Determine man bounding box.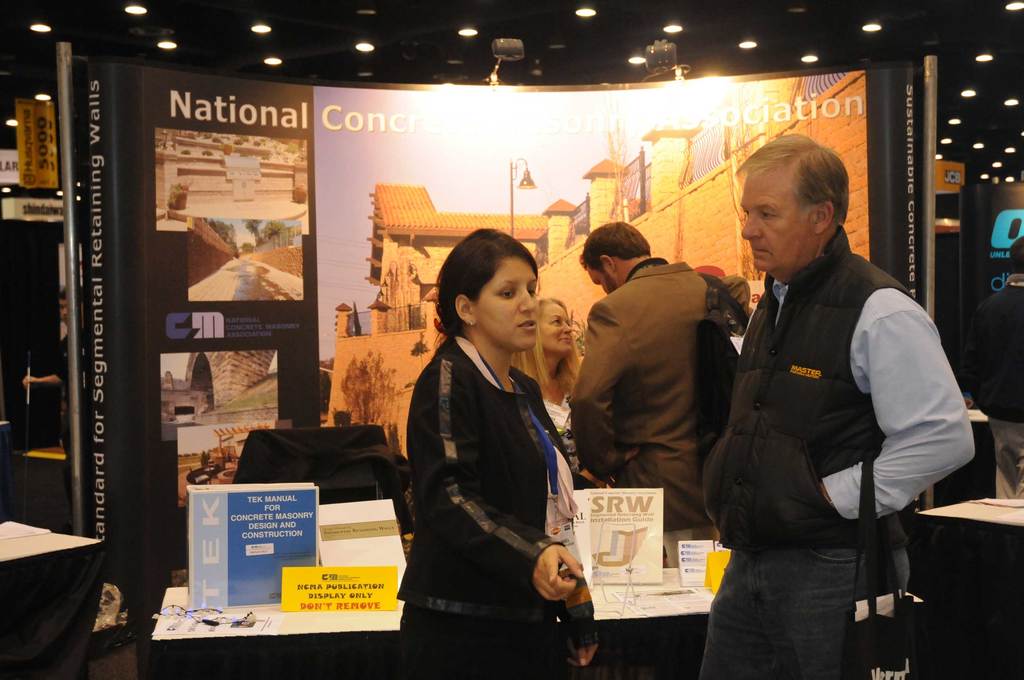
Determined: bbox=(566, 215, 740, 530).
